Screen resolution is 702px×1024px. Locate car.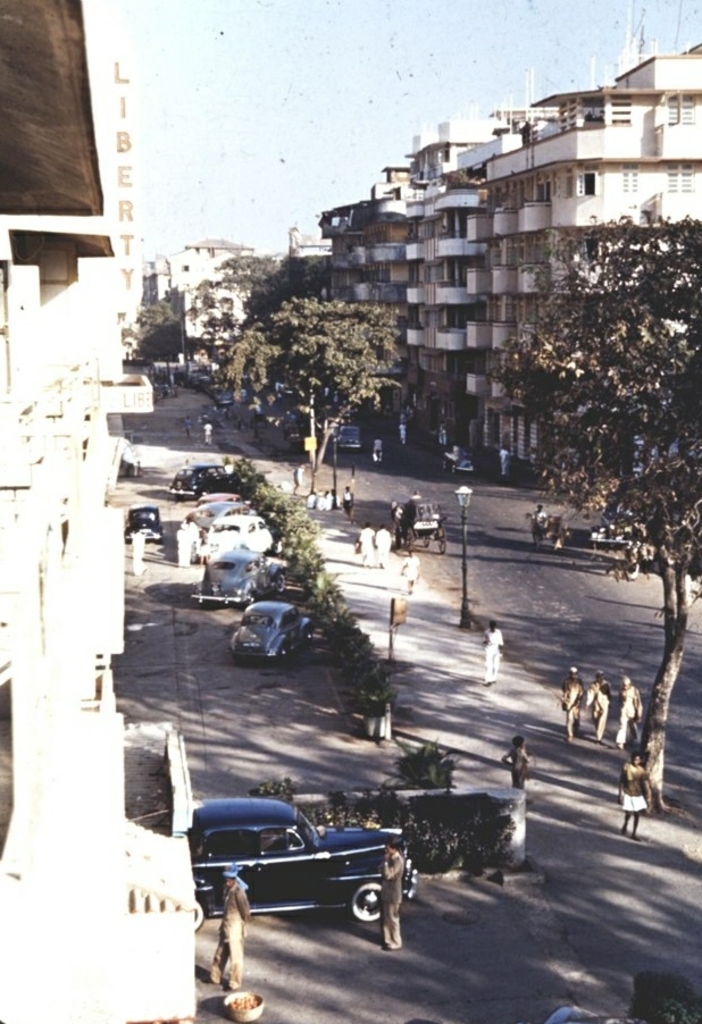
pyautogui.locateOnScreen(396, 500, 441, 531).
